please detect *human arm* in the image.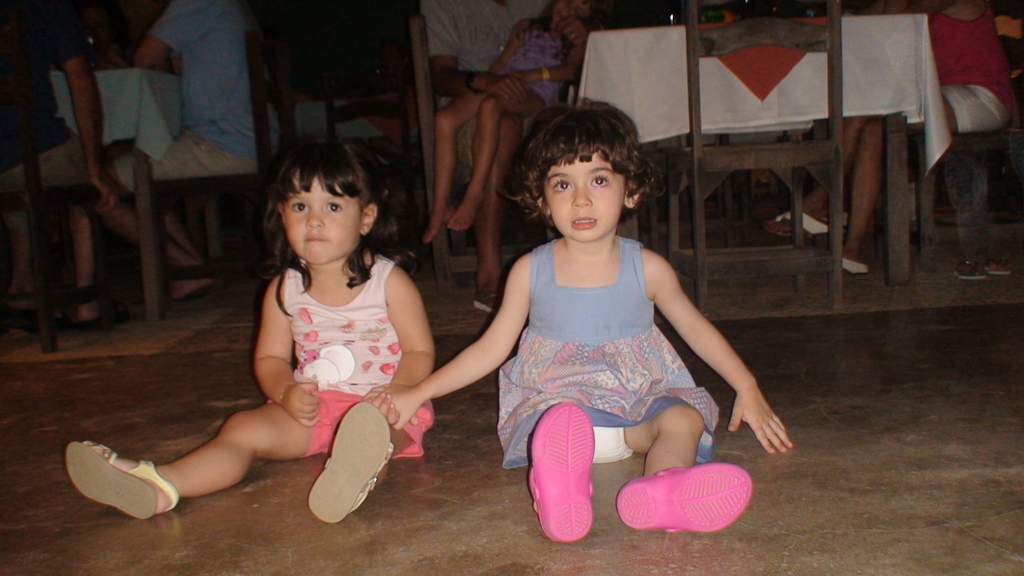
(x1=508, y1=20, x2=581, y2=88).
